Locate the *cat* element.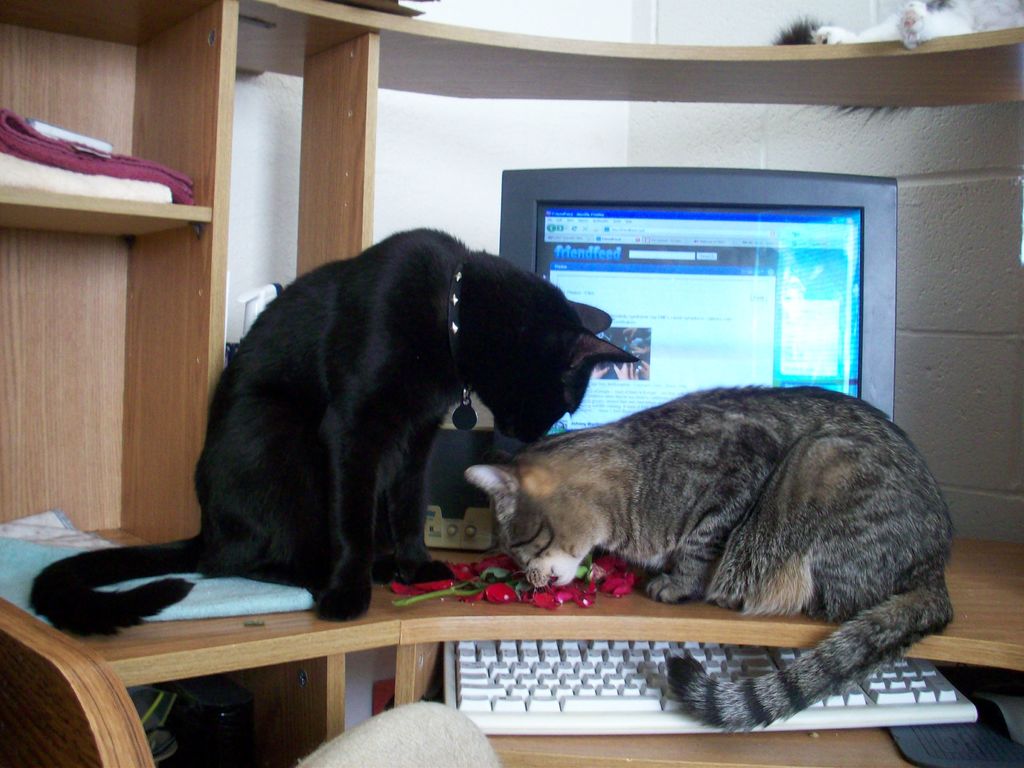
Element bbox: 28,225,640,637.
